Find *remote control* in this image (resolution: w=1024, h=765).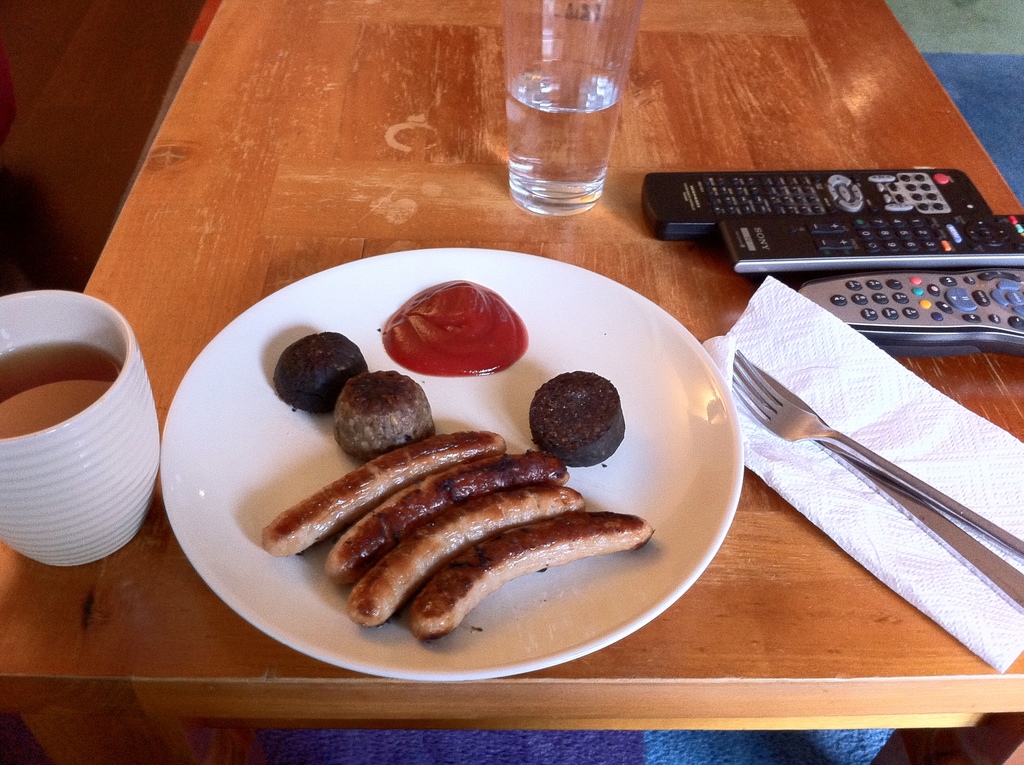
<region>717, 210, 1023, 271</region>.
